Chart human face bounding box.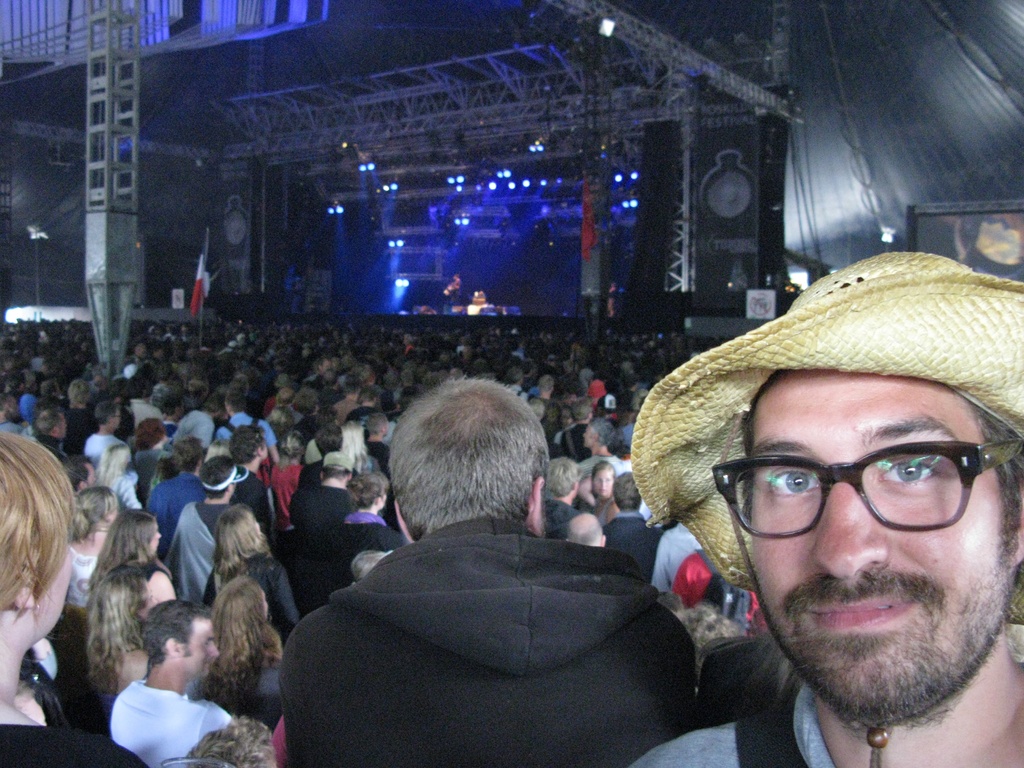
Charted: 749/368/1012/723.
